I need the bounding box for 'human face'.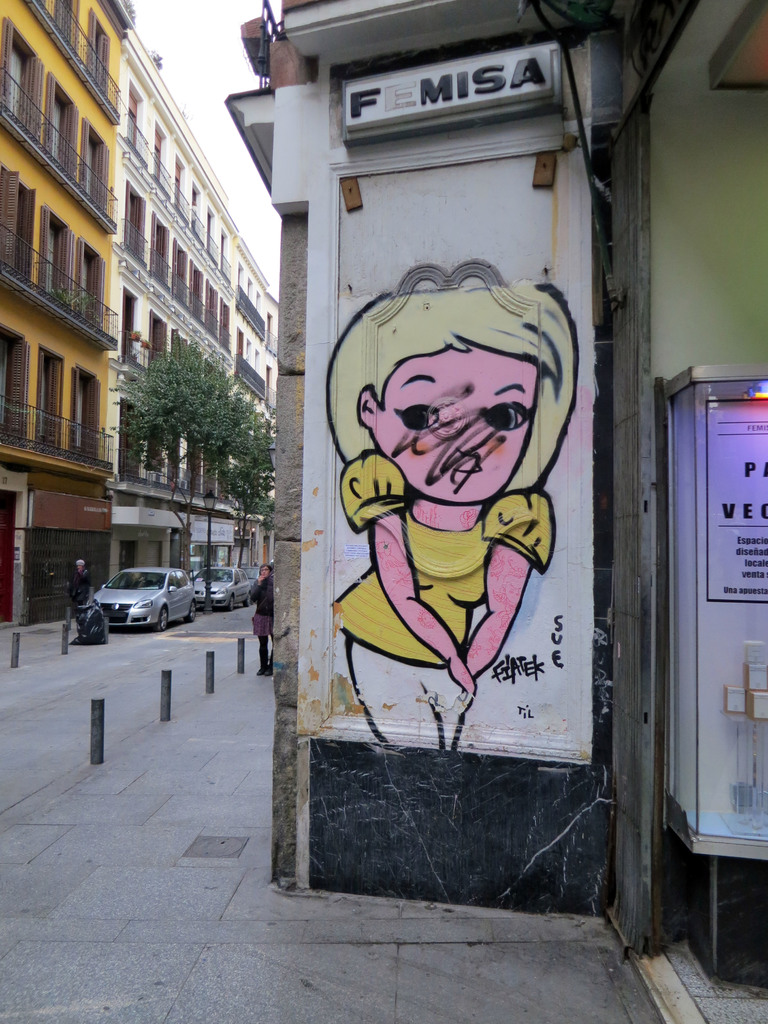
Here it is: l=372, t=340, r=534, b=505.
